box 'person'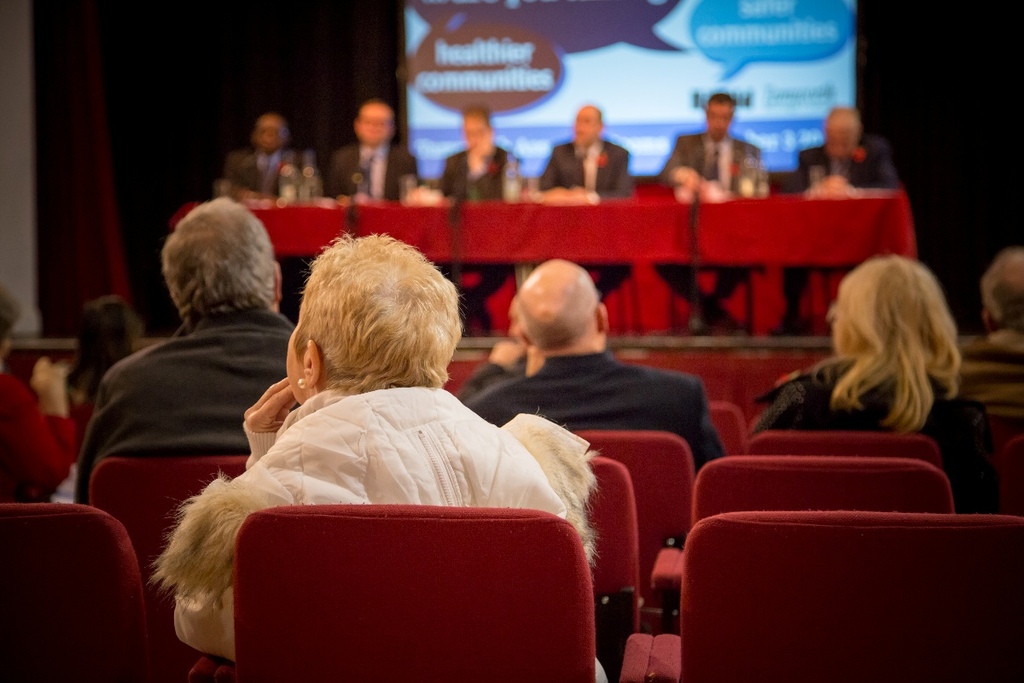
(x1=0, y1=284, x2=102, y2=504)
